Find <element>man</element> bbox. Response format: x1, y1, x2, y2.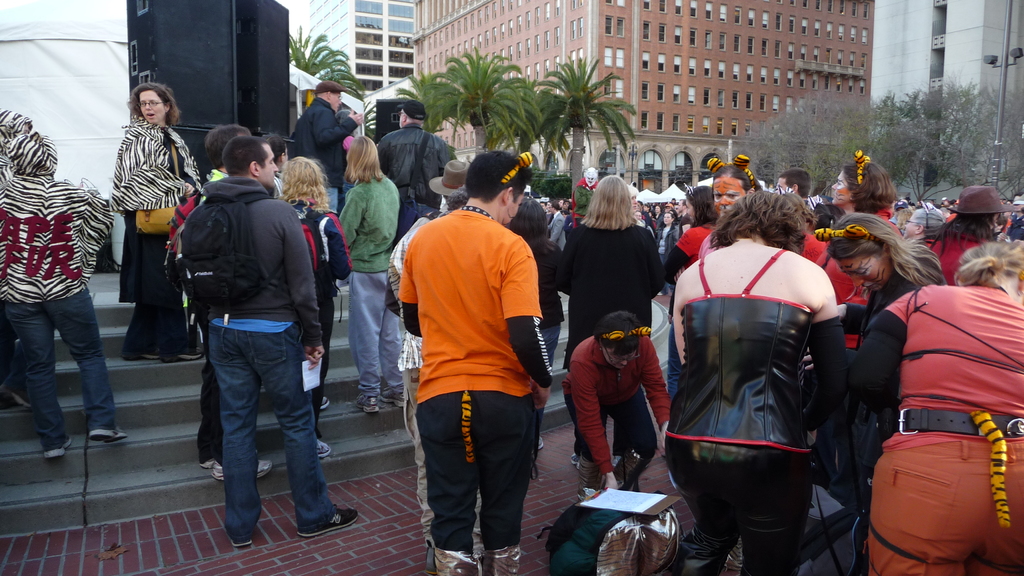
677, 197, 689, 221.
